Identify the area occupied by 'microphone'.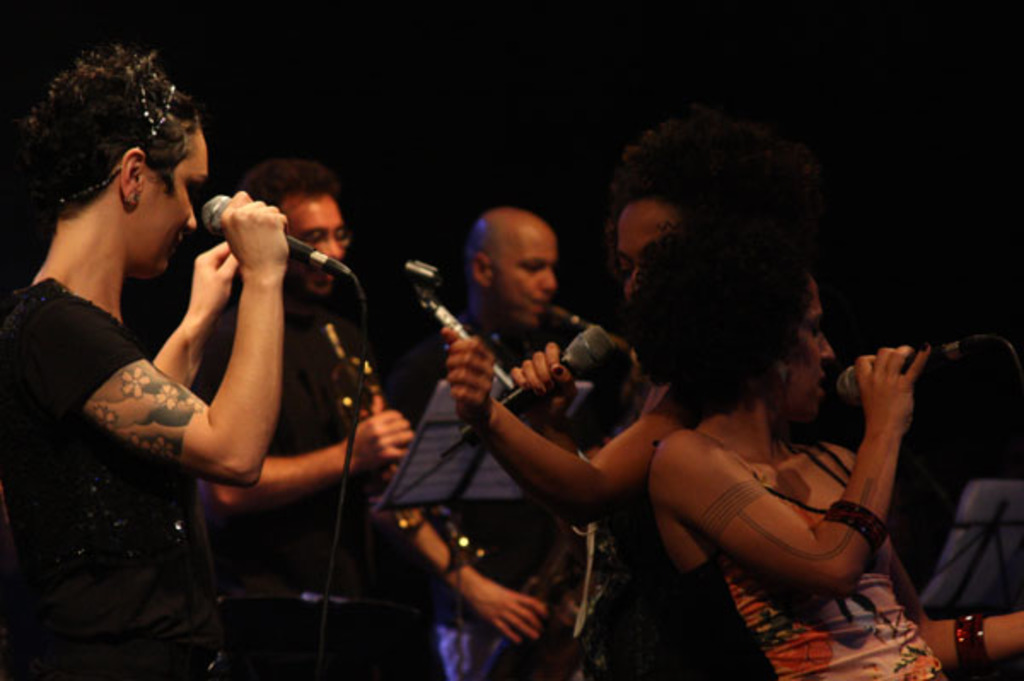
Area: {"left": 445, "top": 324, "right": 613, "bottom": 449}.
